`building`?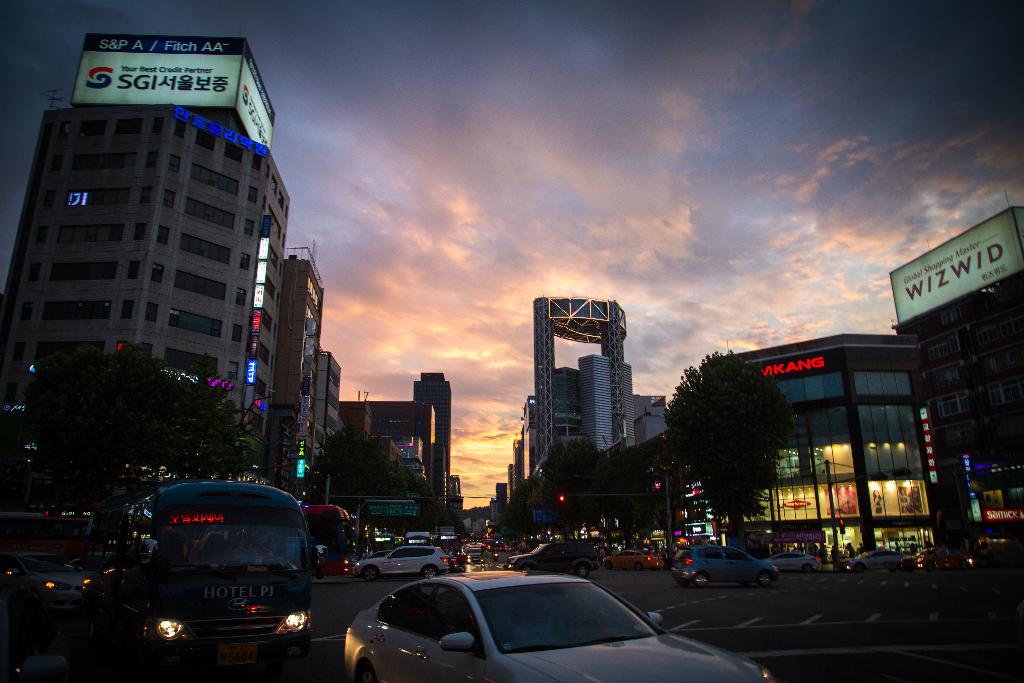
BBox(892, 204, 1023, 569)
